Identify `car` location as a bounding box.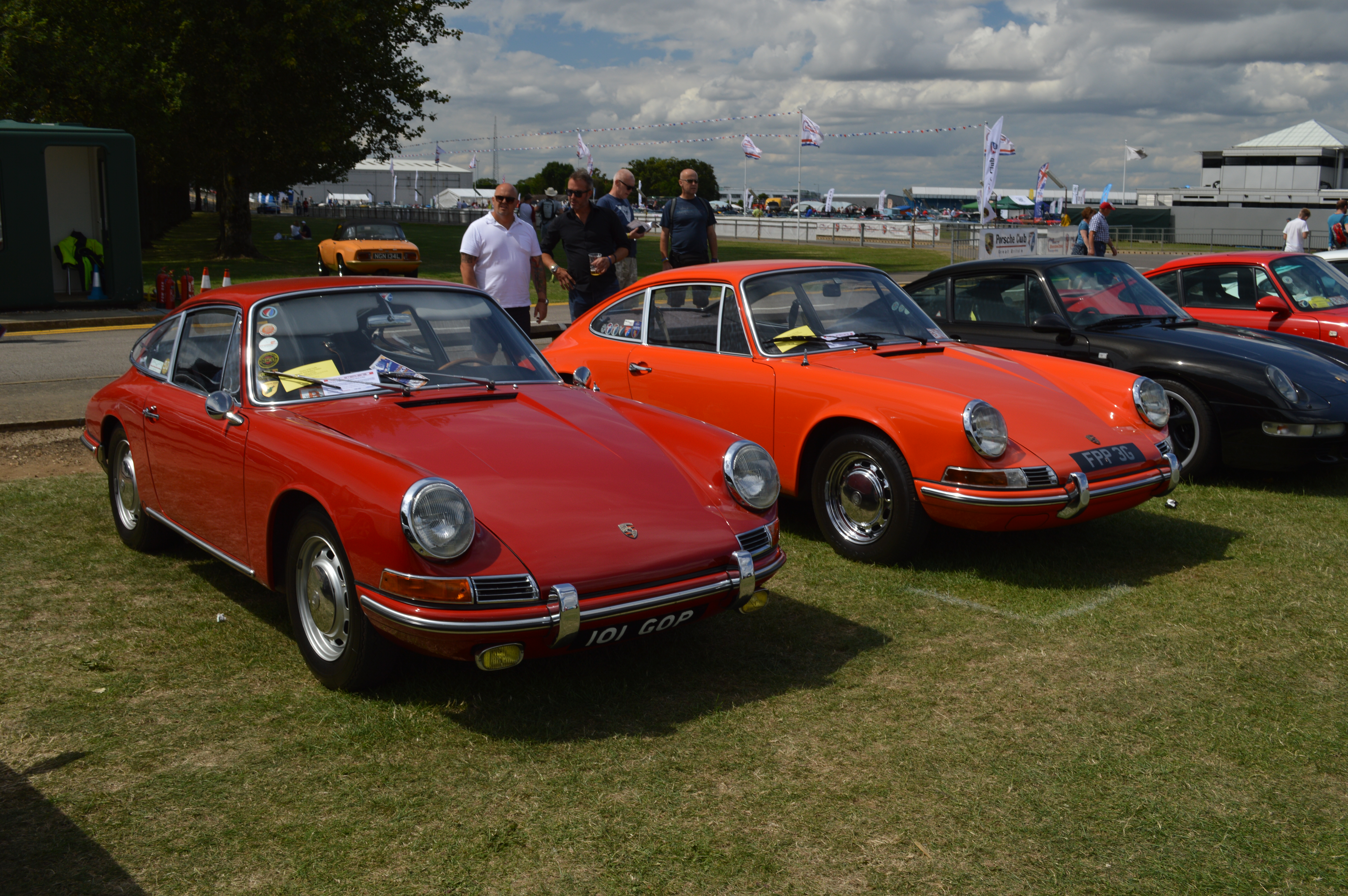
select_region(68, 50, 93, 62).
